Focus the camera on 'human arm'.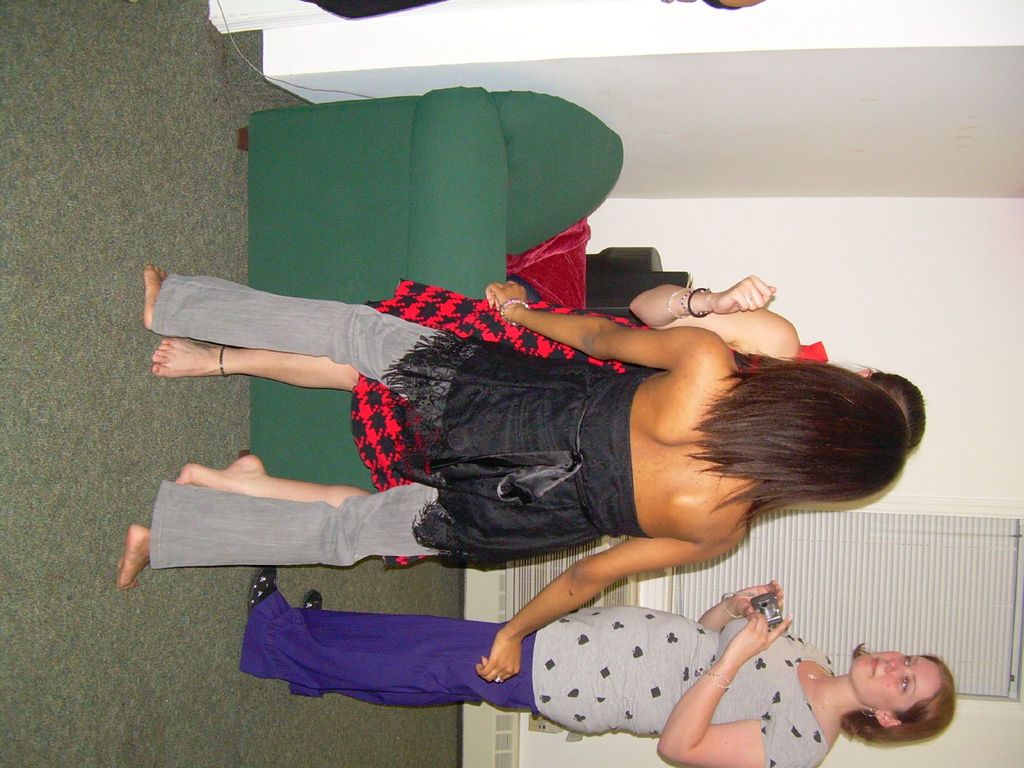
Focus region: (left=653, top=609, right=831, bottom=767).
